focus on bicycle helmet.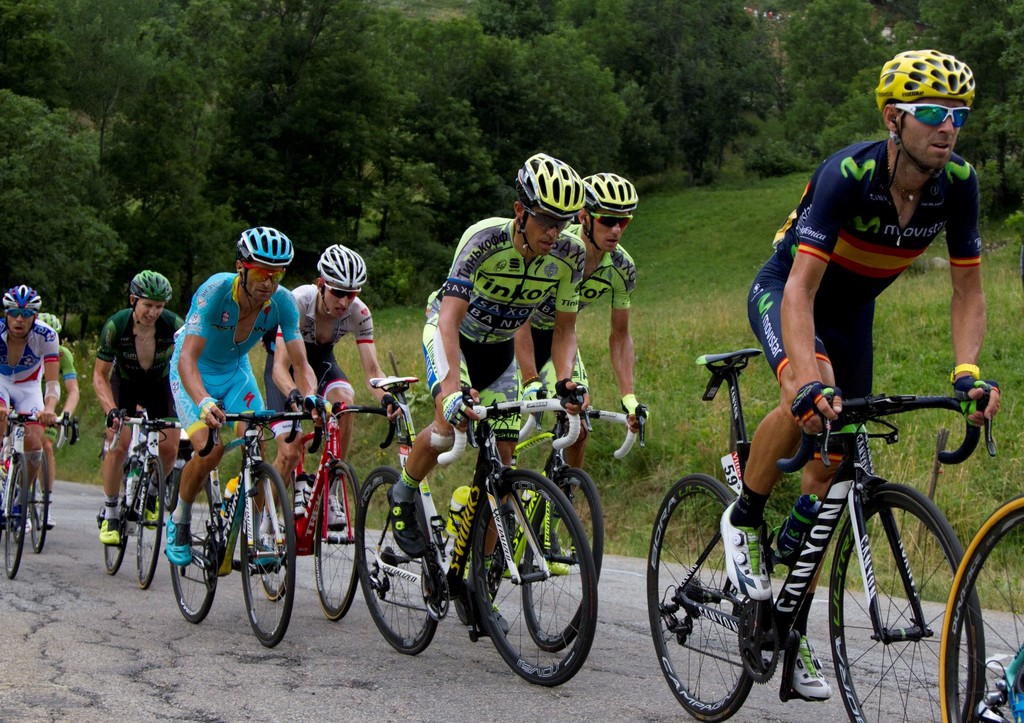
Focused at bbox=(879, 54, 978, 109).
